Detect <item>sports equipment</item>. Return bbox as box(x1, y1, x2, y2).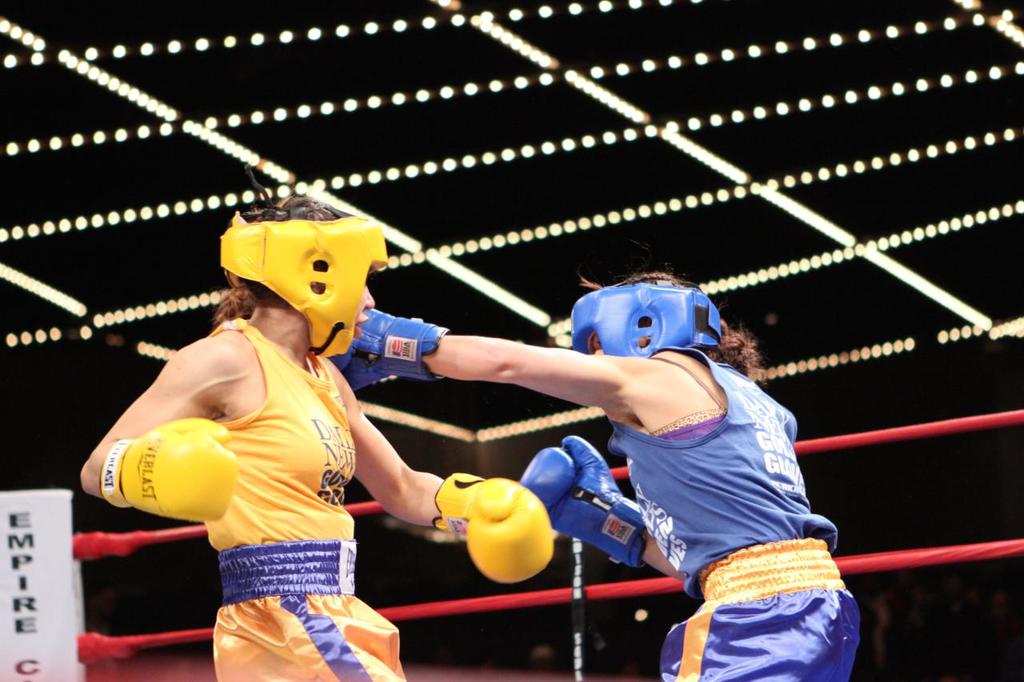
box(102, 411, 242, 527).
